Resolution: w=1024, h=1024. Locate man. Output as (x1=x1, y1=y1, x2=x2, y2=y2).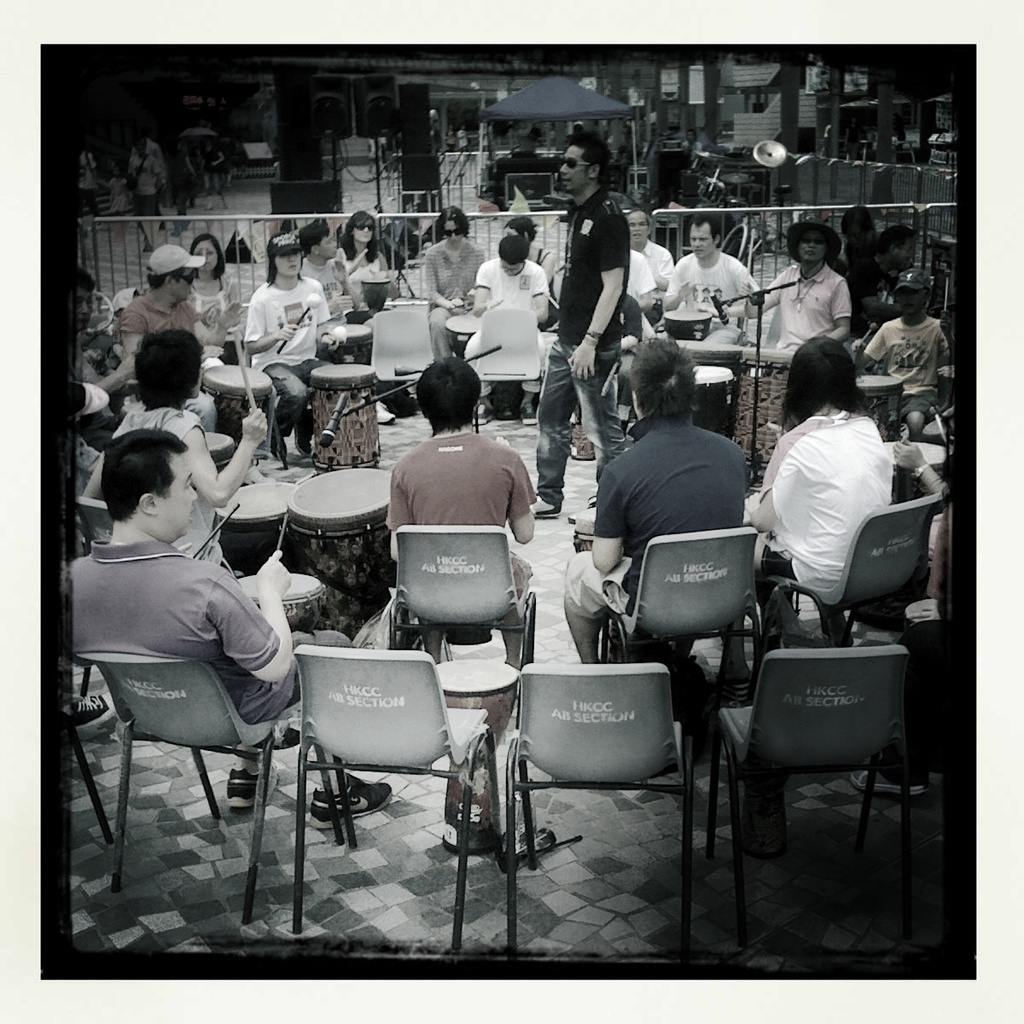
(x1=527, y1=137, x2=628, y2=514).
